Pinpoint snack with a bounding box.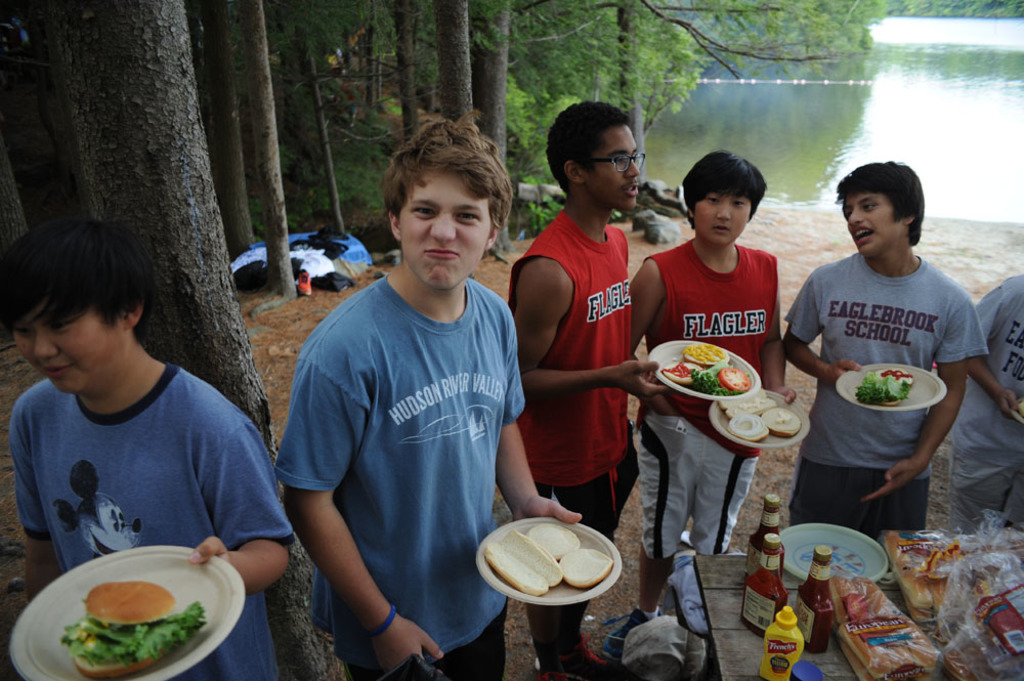
63 584 210 680.
